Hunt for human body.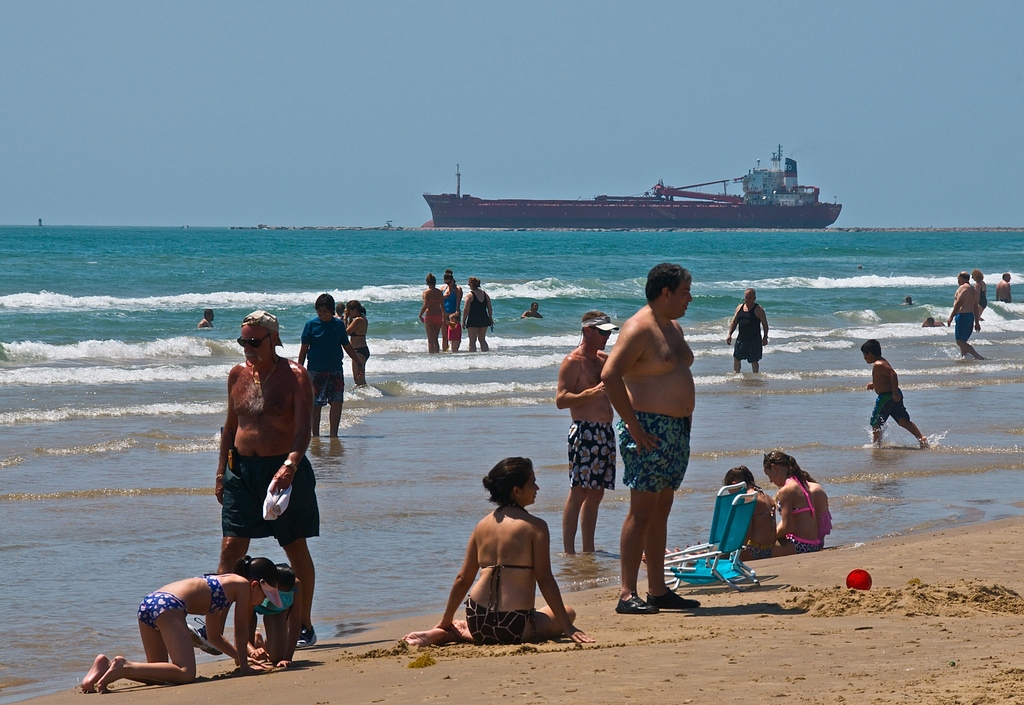
Hunted down at bbox(442, 273, 456, 366).
